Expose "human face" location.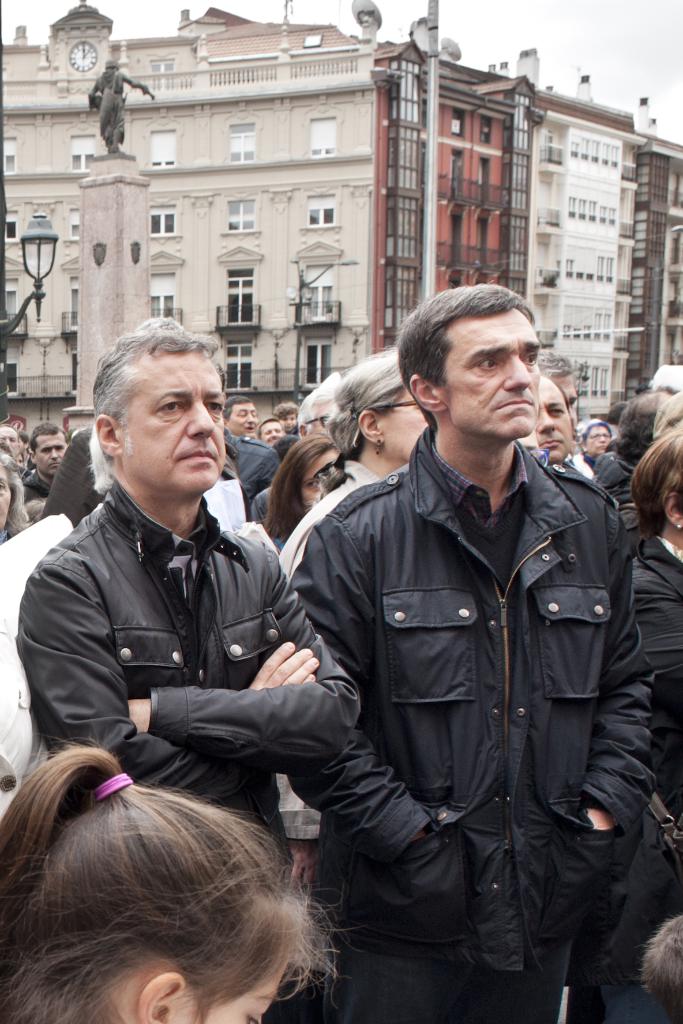
Exposed at l=0, t=467, r=11, b=528.
